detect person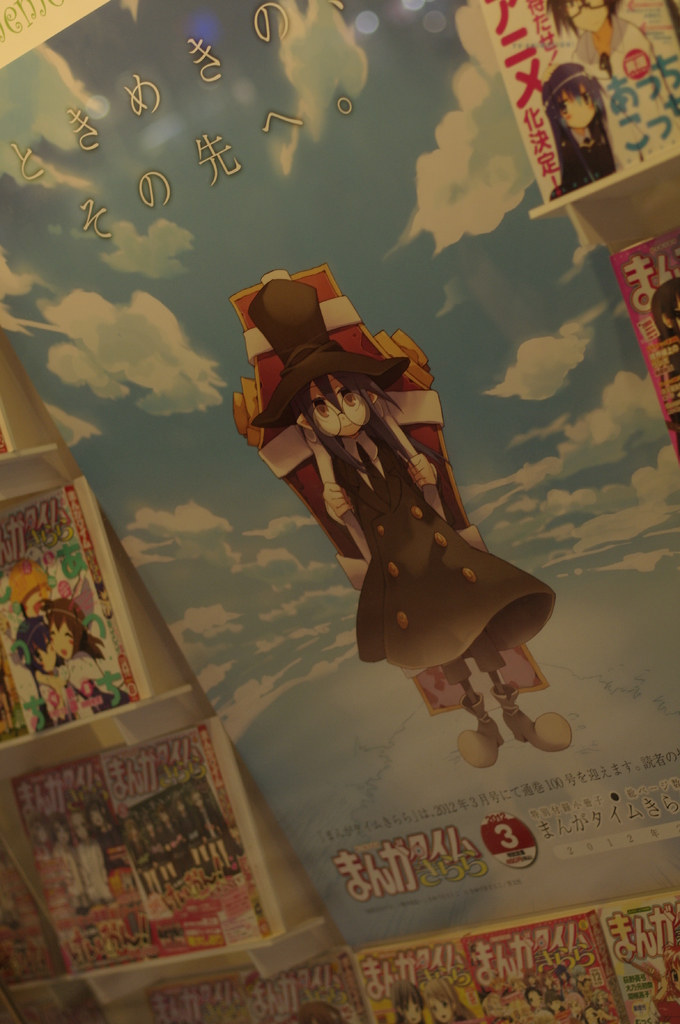
region(73, 812, 108, 901)
